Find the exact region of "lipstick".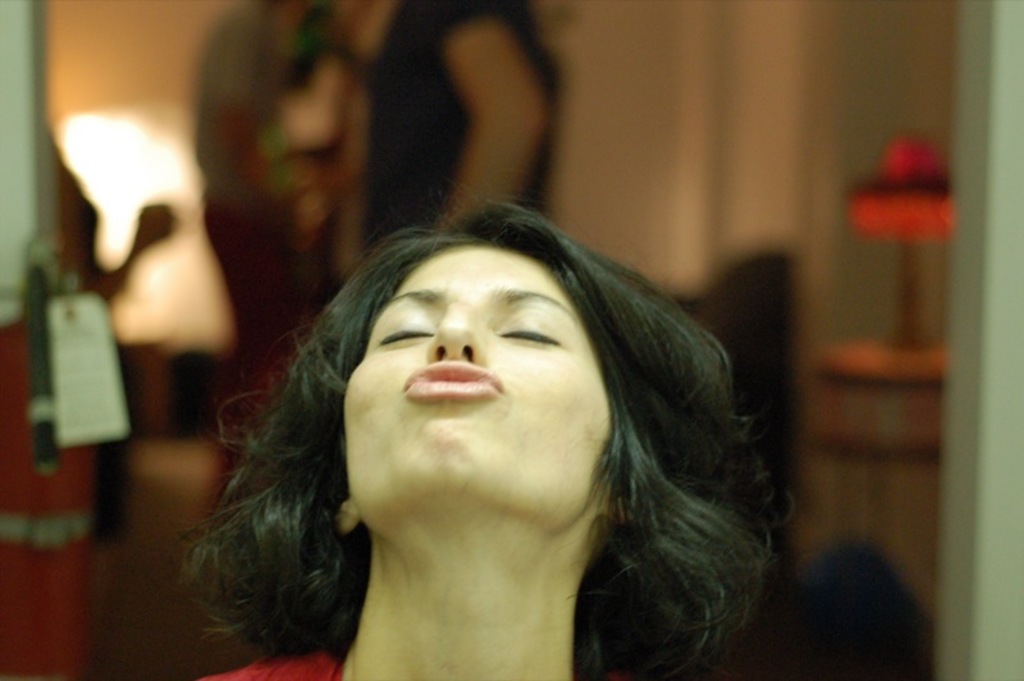
Exact region: bbox(406, 362, 503, 397).
